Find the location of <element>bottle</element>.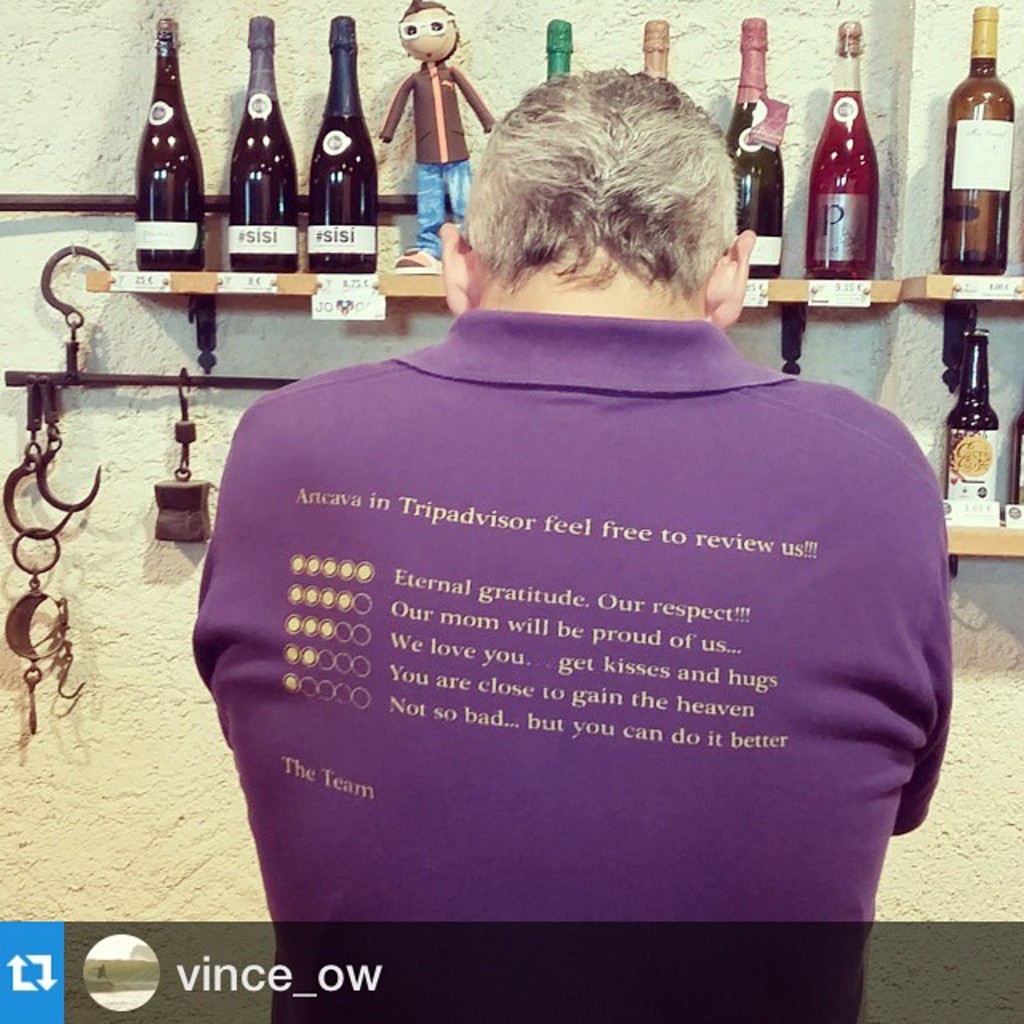
Location: select_region(725, 10, 787, 282).
